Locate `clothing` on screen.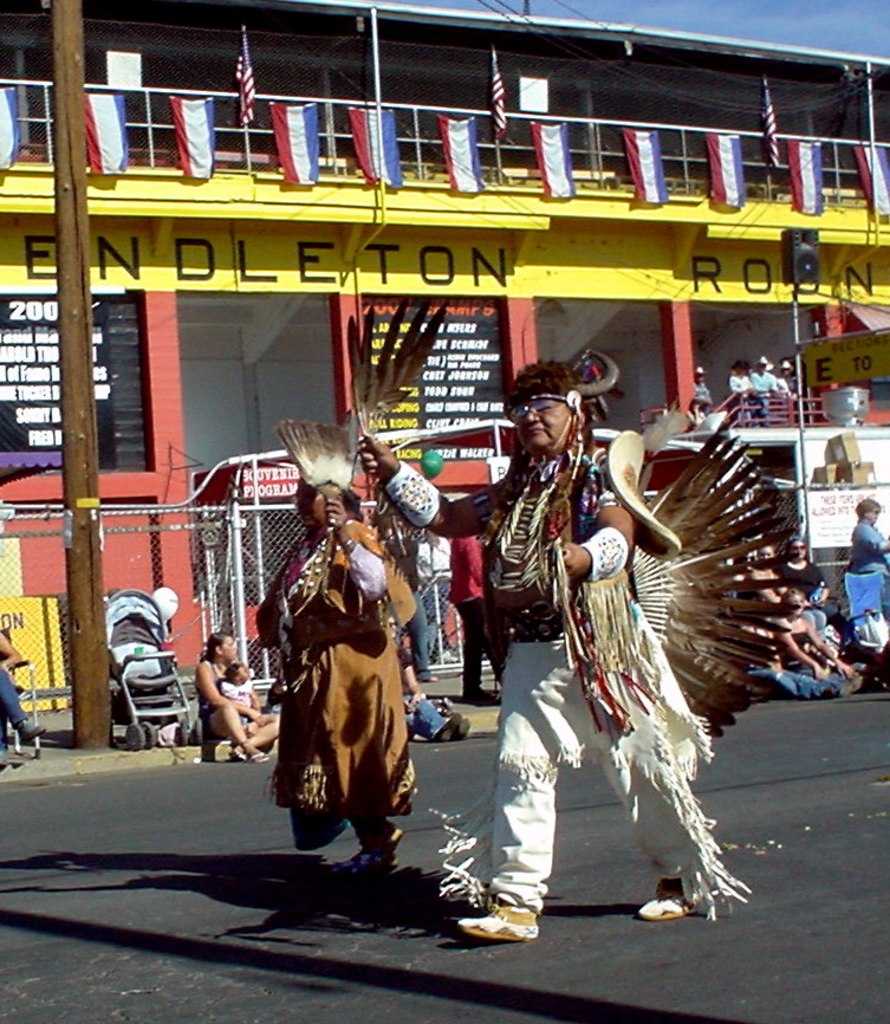
On screen at box(447, 533, 499, 693).
